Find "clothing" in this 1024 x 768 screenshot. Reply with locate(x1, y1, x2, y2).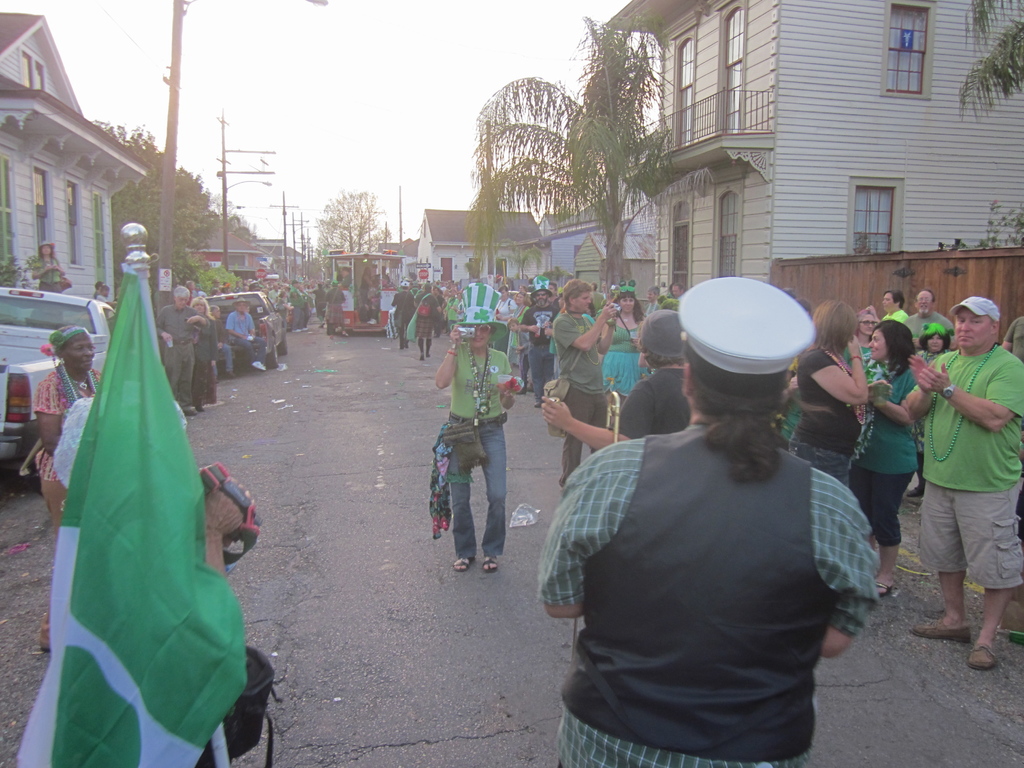
locate(322, 281, 343, 333).
